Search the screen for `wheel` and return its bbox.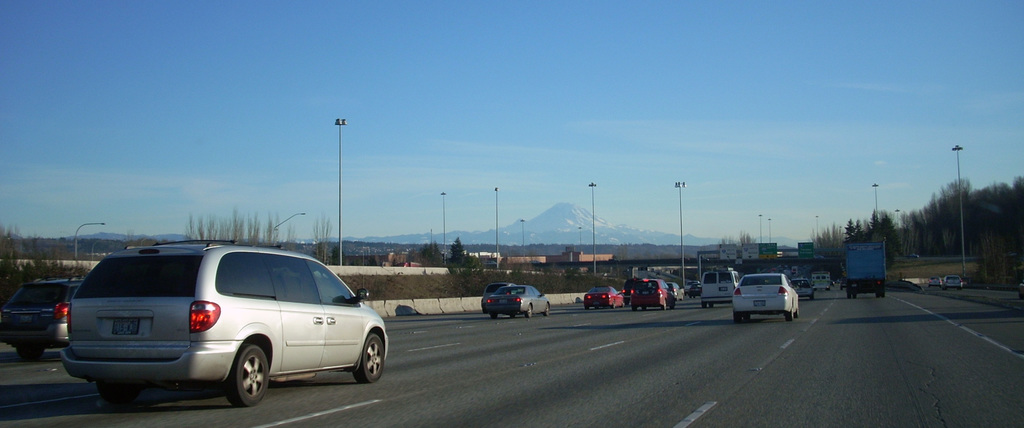
Found: [left=735, top=309, right=742, bottom=324].
